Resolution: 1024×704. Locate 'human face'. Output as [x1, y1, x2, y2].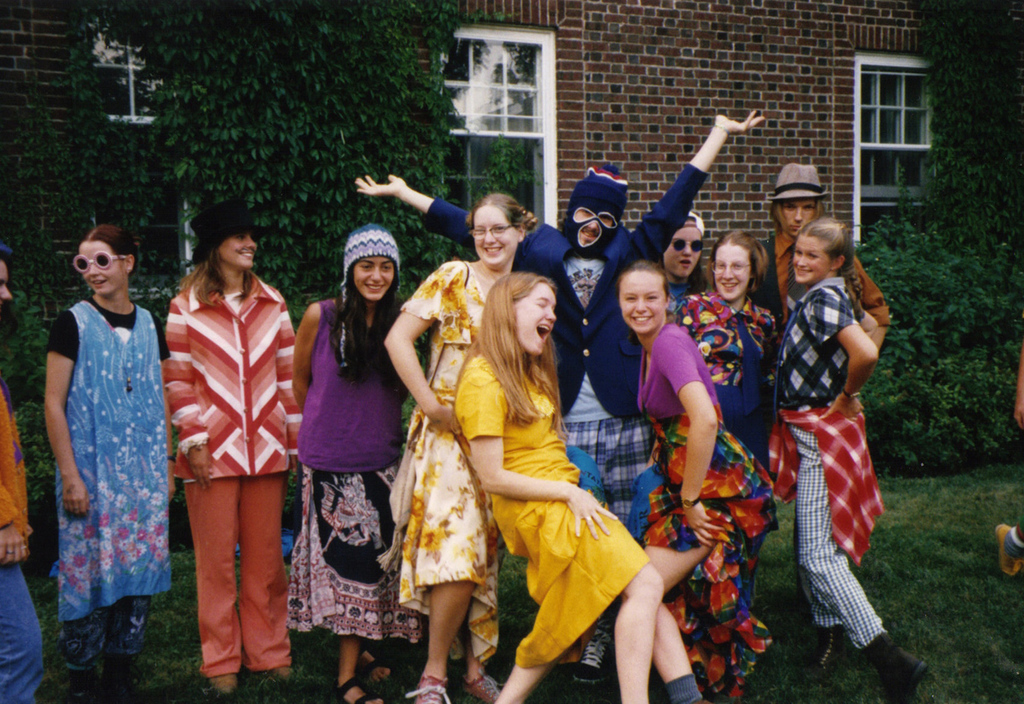
[355, 253, 398, 297].
